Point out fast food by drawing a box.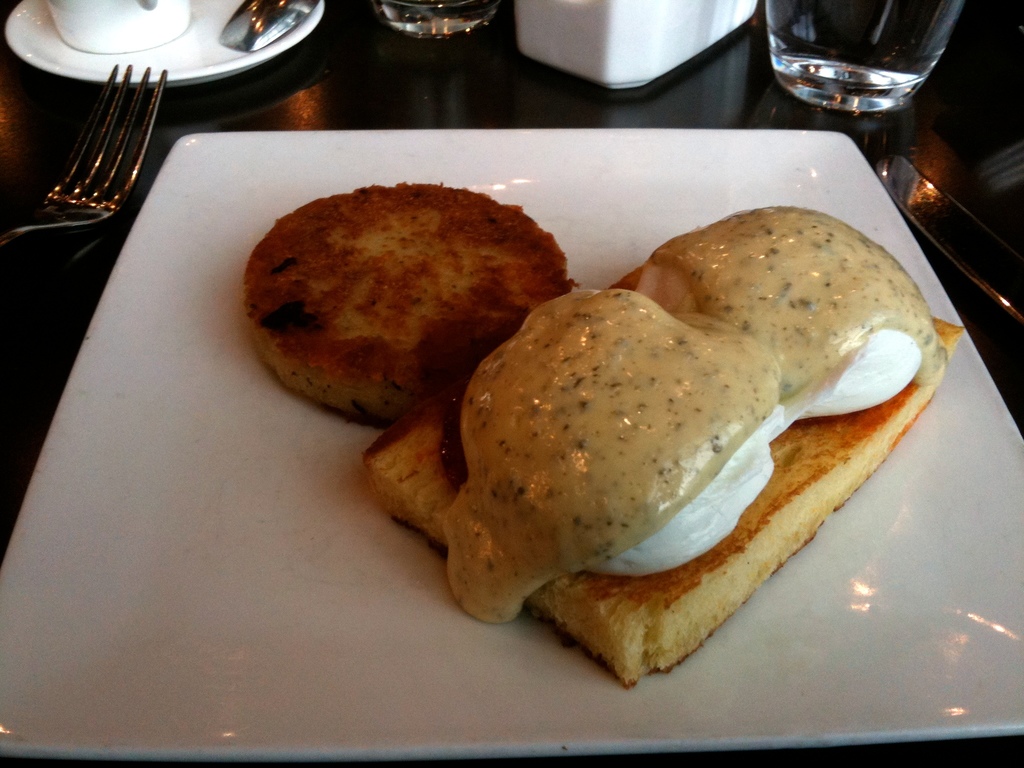
{"left": 404, "top": 172, "right": 920, "bottom": 646}.
